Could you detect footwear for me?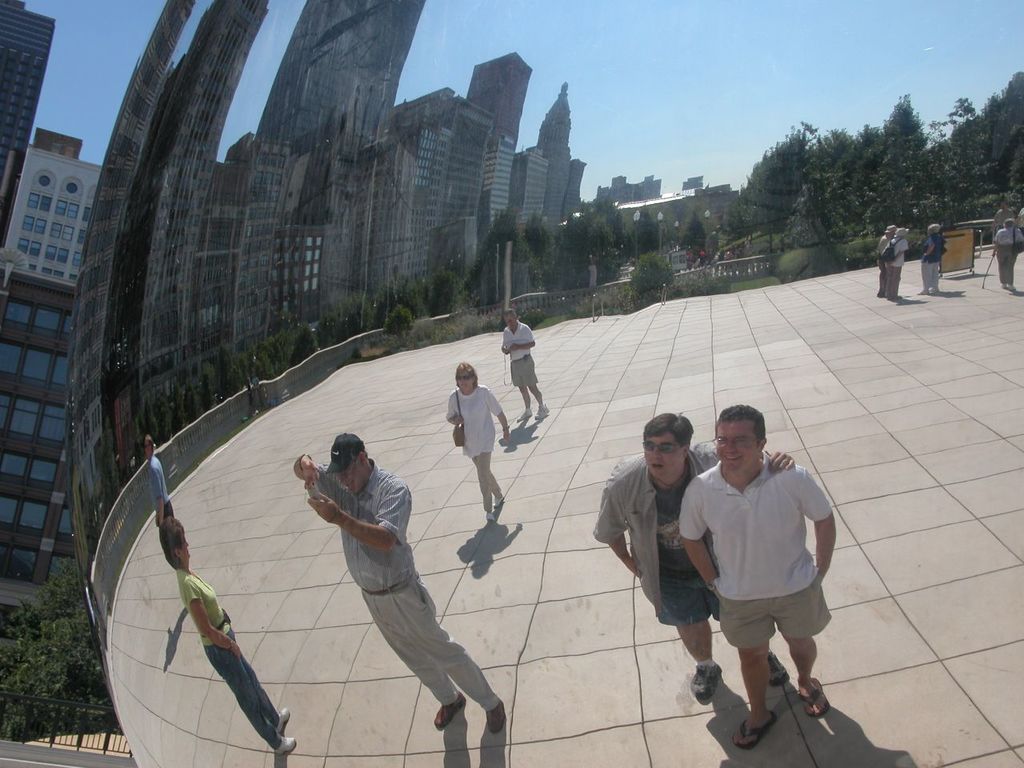
Detection result: [890,292,909,304].
